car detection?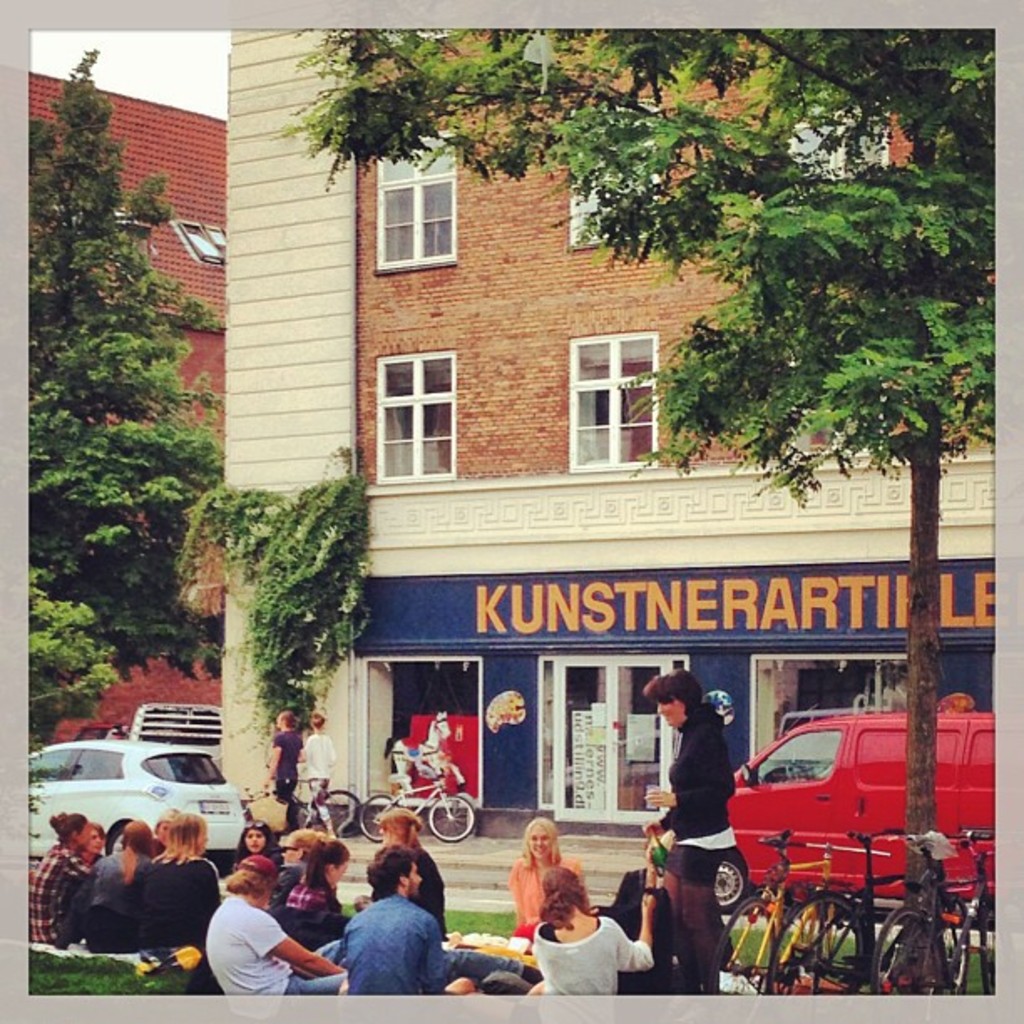
detection(8, 743, 244, 877)
